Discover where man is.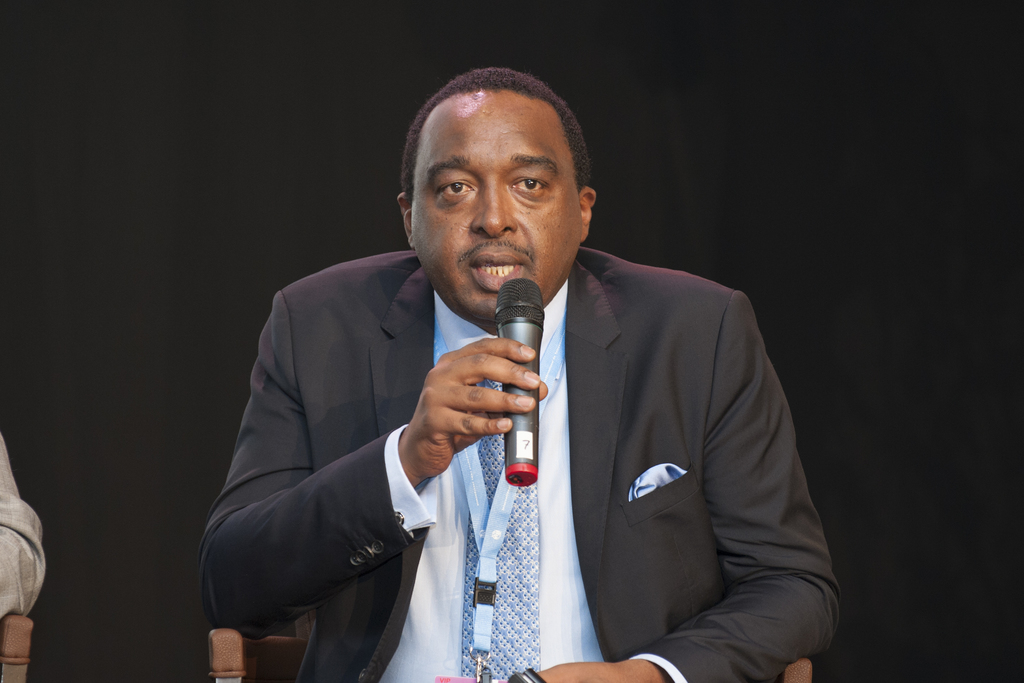
Discovered at rect(340, 73, 801, 682).
